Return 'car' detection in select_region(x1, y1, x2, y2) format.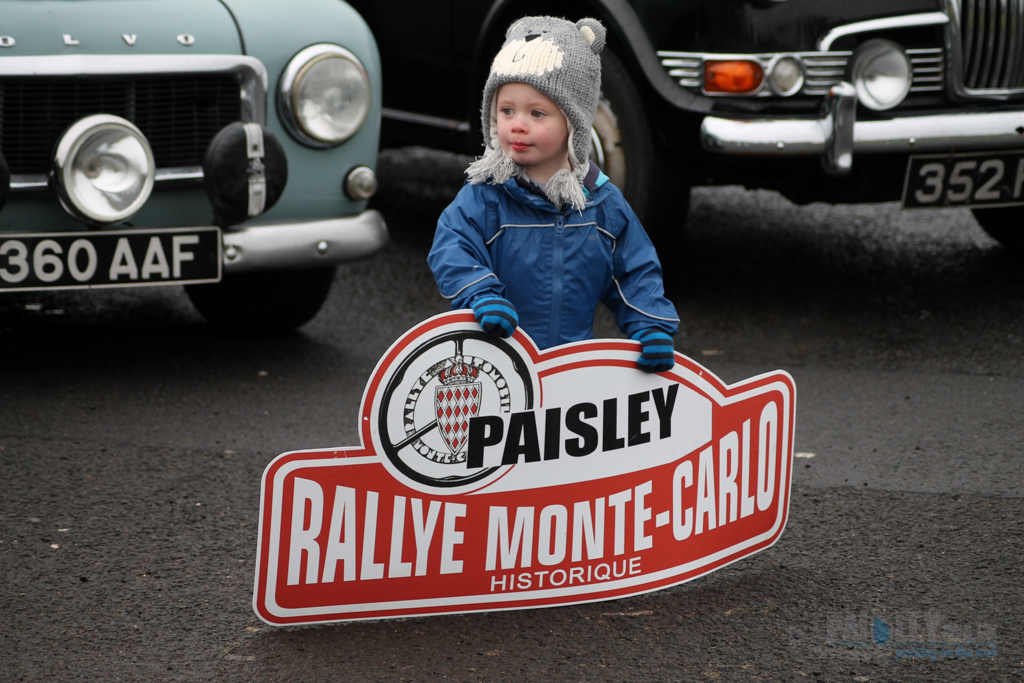
select_region(9, 0, 409, 348).
